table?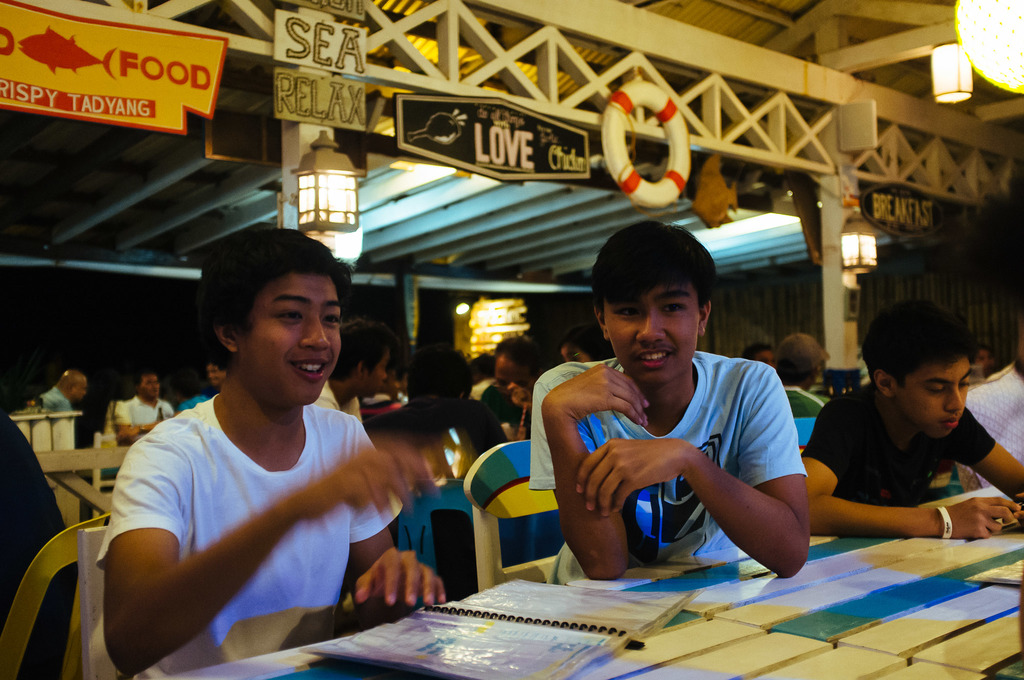
rect(151, 485, 1023, 679)
